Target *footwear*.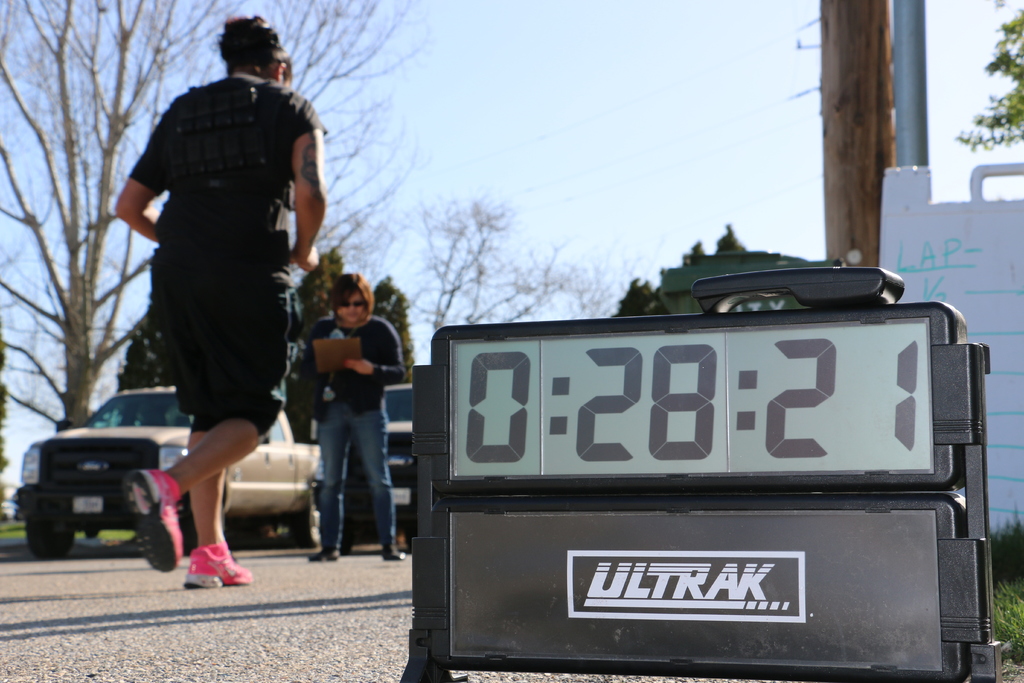
Target region: <region>124, 466, 184, 574</region>.
